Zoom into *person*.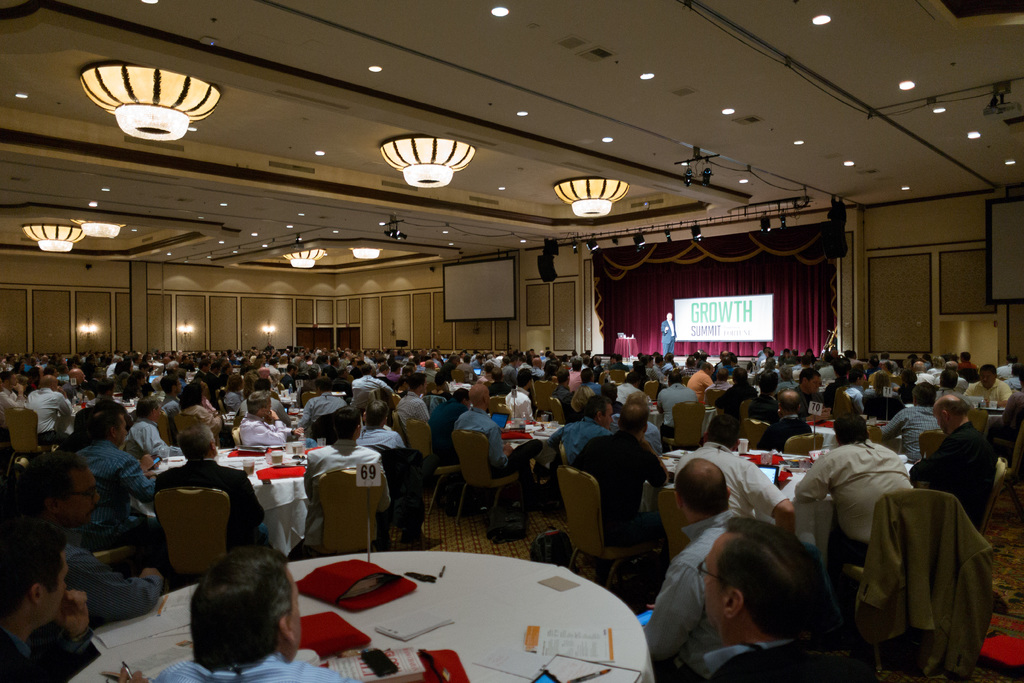
Zoom target: 154/541/362/682.
